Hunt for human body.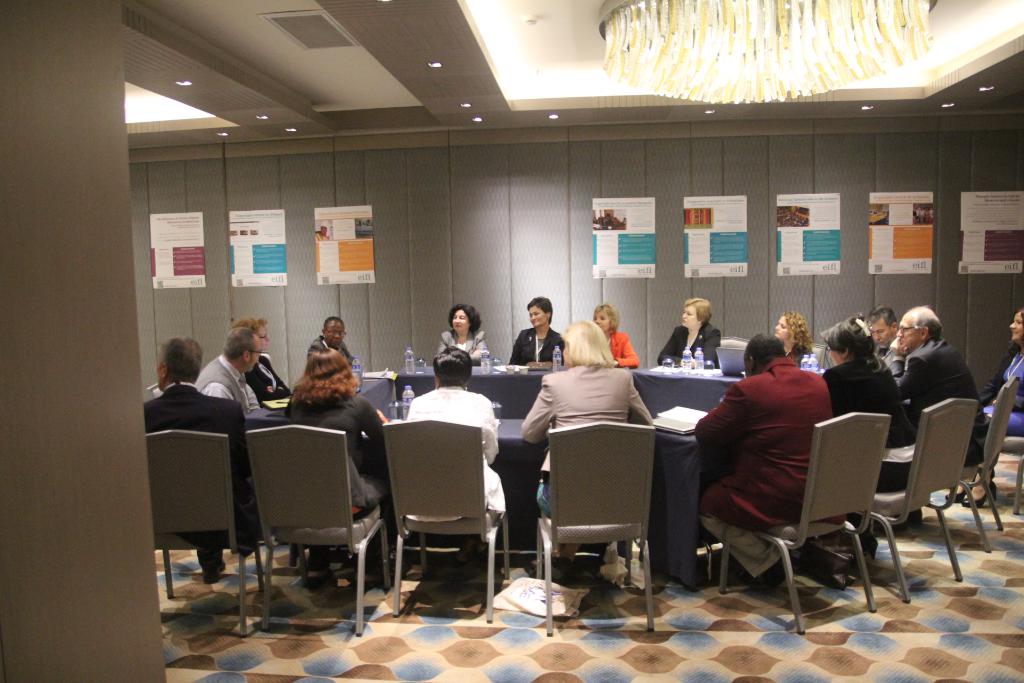
Hunted down at (141, 329, 242, 577).
